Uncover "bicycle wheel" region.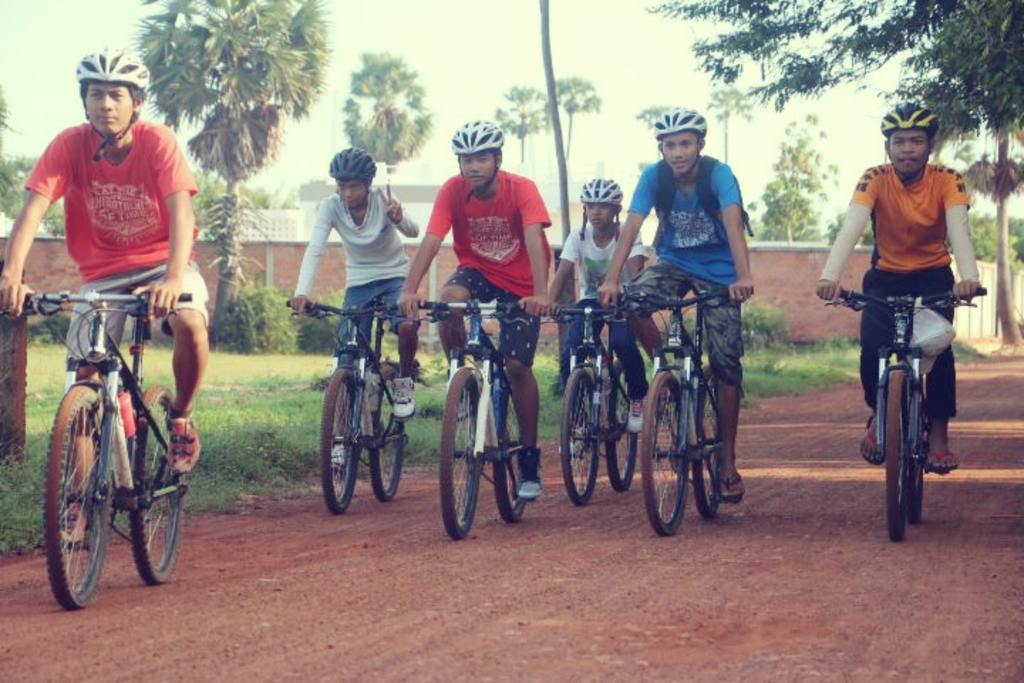
Uncovered: rect(130, 383, 186, 586).
